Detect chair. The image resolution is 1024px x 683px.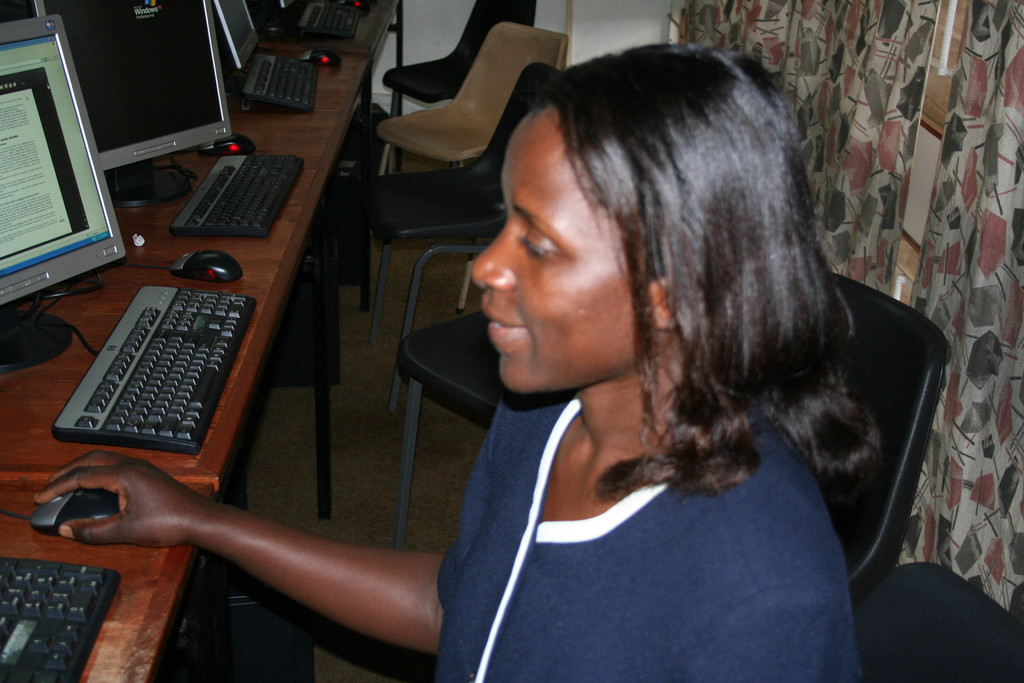
left=374, top=62, right=565, bottom=413.
